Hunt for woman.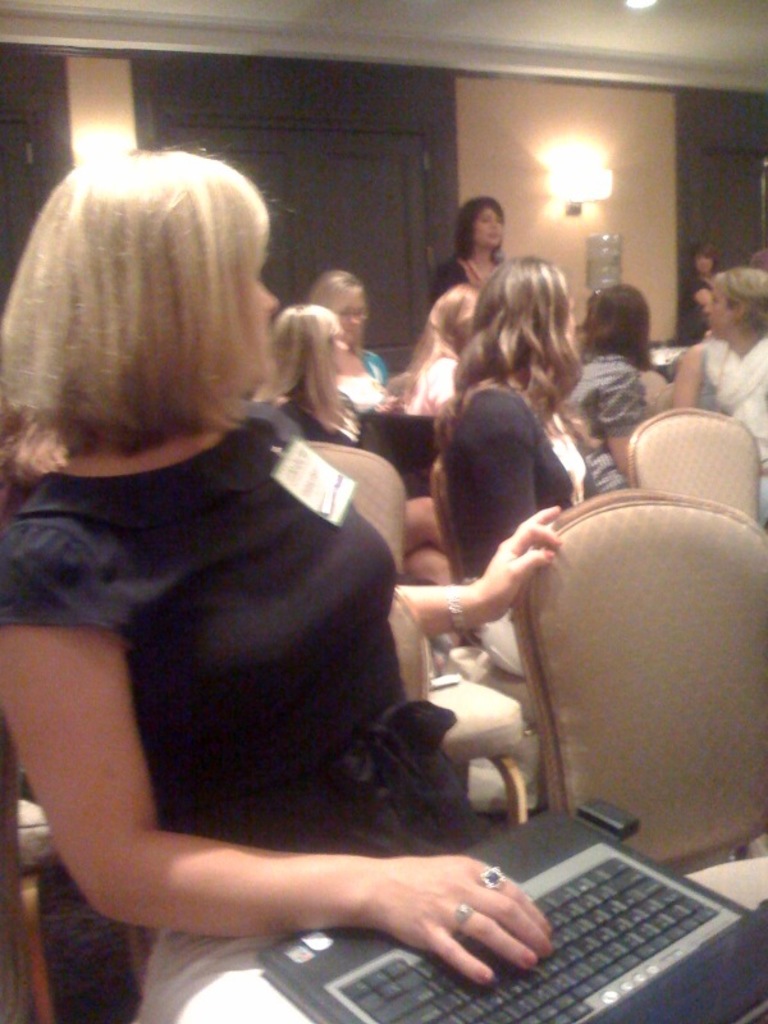
Hunted down at pyautogui.locateOnScreen(252, 301, 360, 438).
